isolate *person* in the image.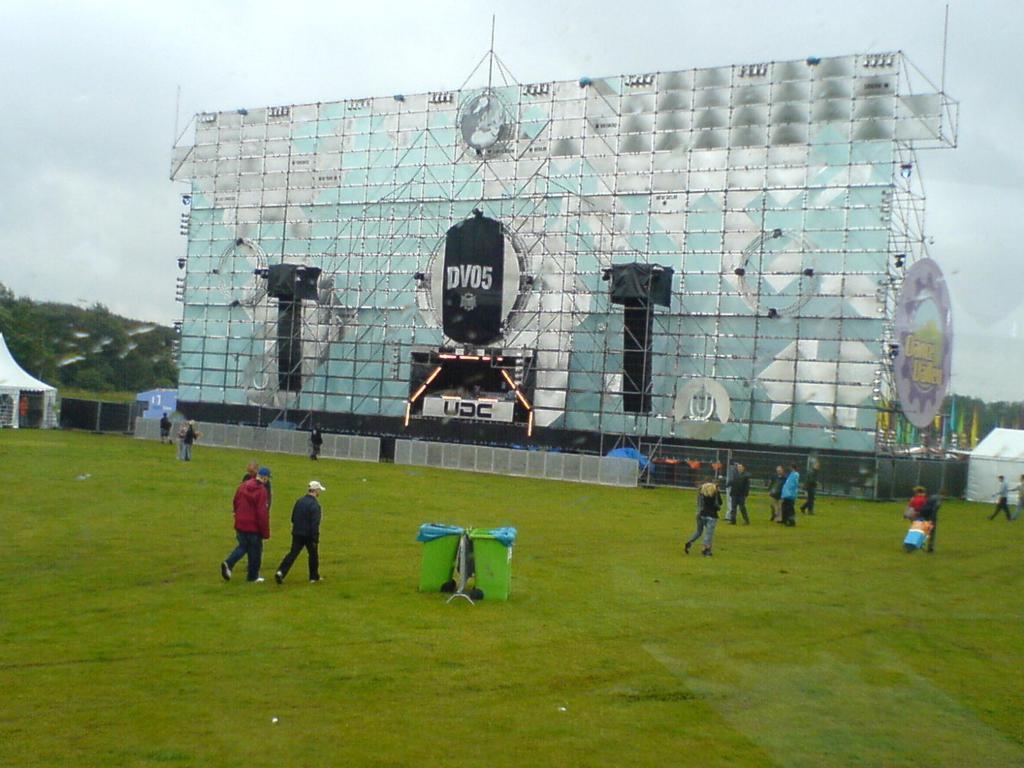
Isolated region: bbox(924, 494, 941, 555).
